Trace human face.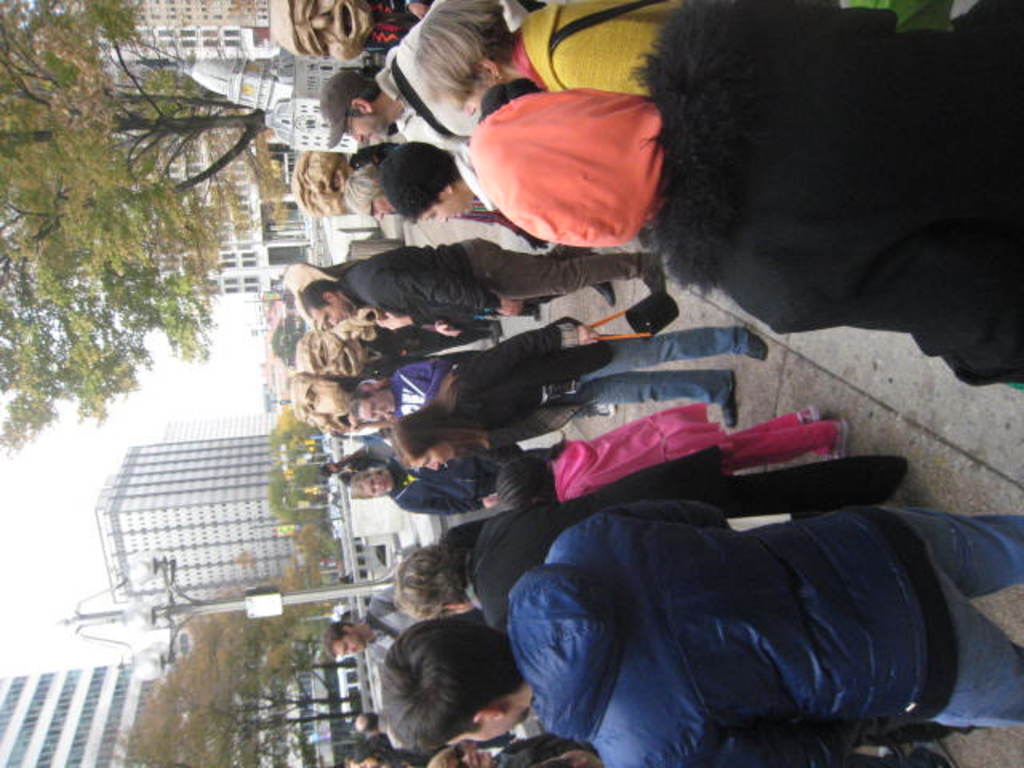
Traced to box=[362, 195, 400, 218].
